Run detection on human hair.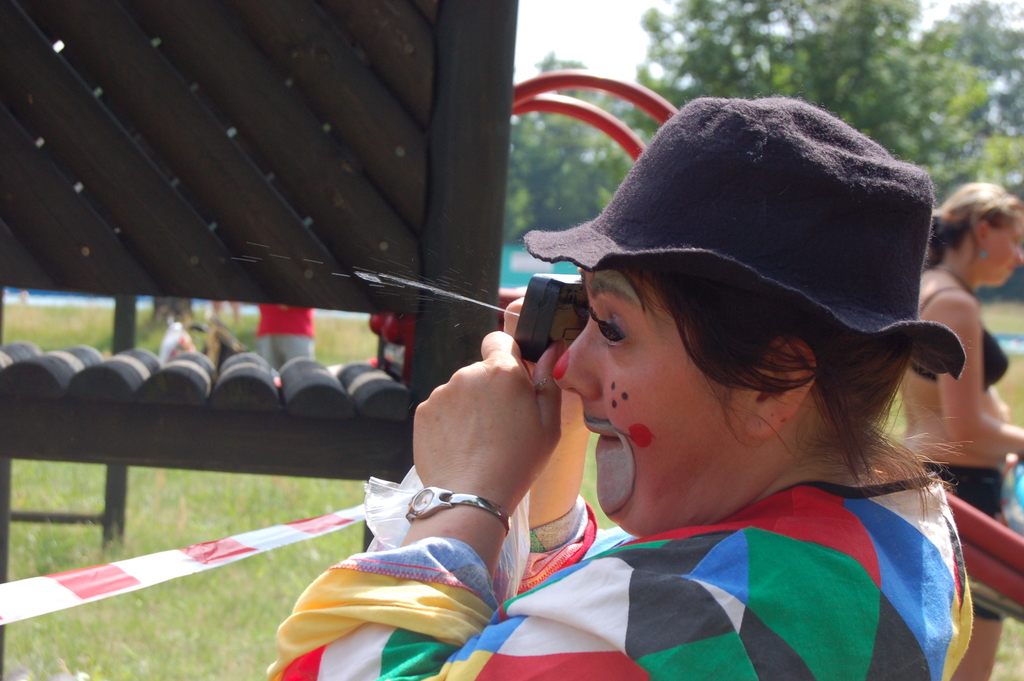
Result: select_region(927, 180, 1023, 272).
